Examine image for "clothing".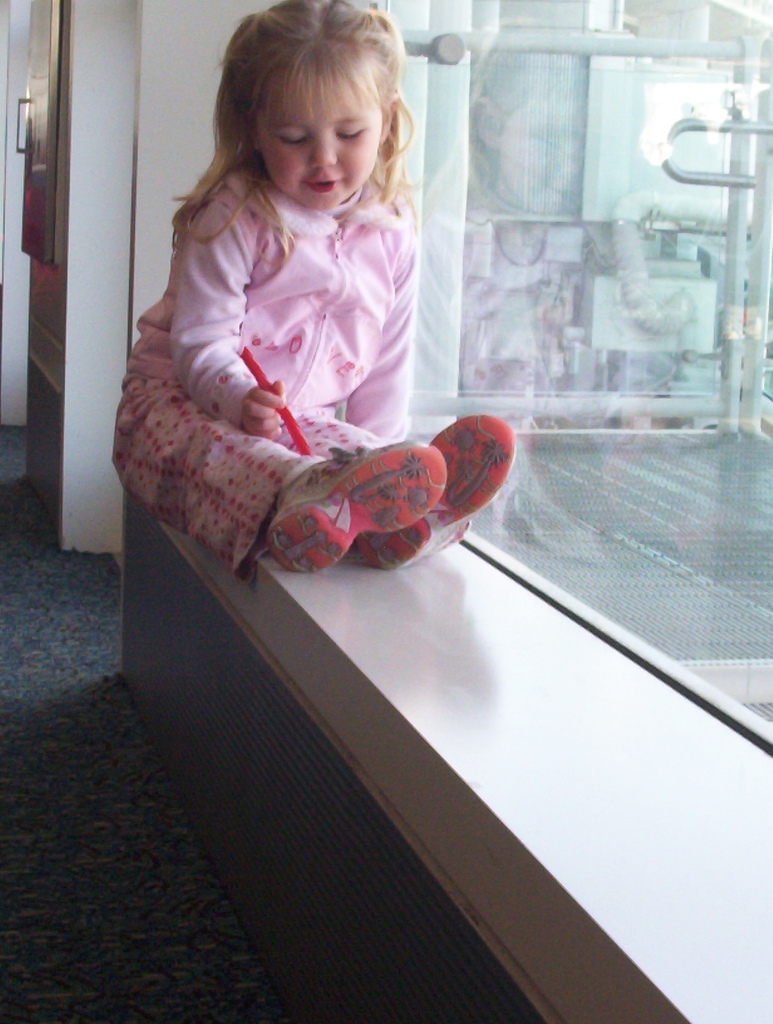
Examination result: region(110, 118, 516, 540).
